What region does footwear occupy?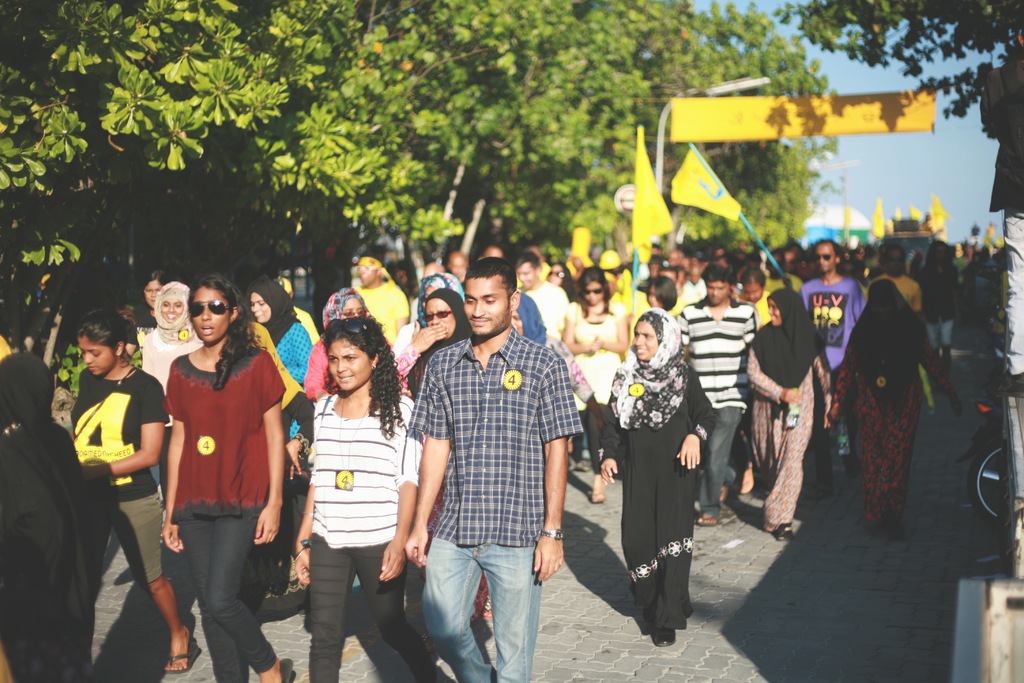
crop(776, 526, 796, 542).
